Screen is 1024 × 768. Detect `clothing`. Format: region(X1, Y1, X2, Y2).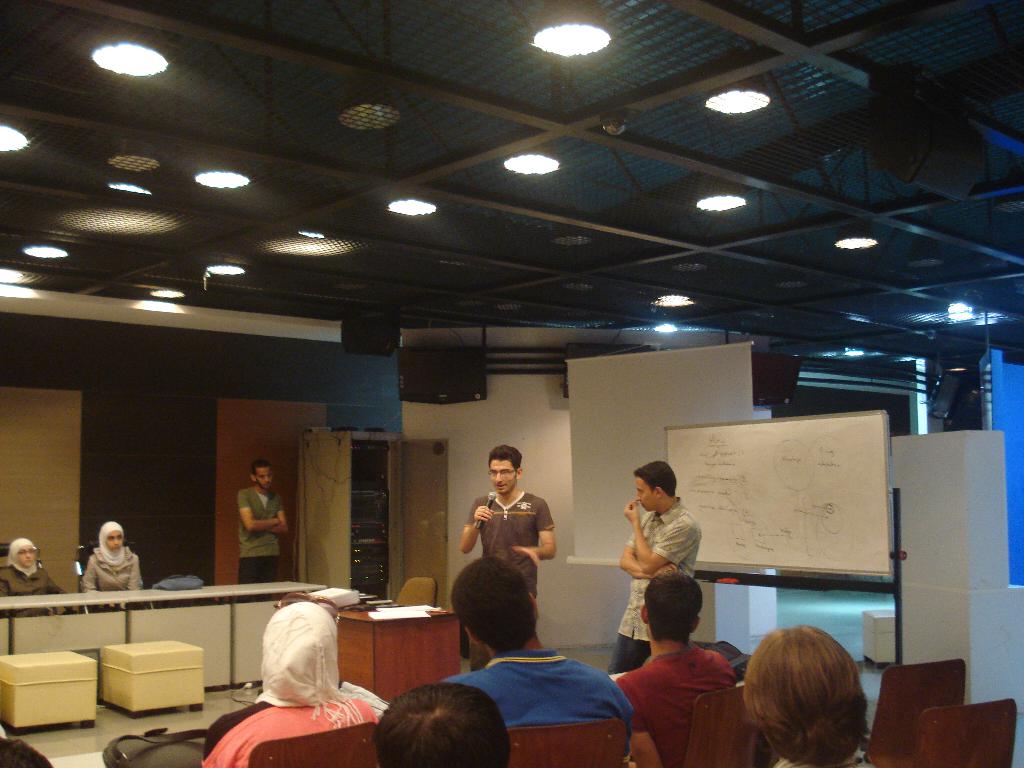
region(204, 692, 384, 767).
